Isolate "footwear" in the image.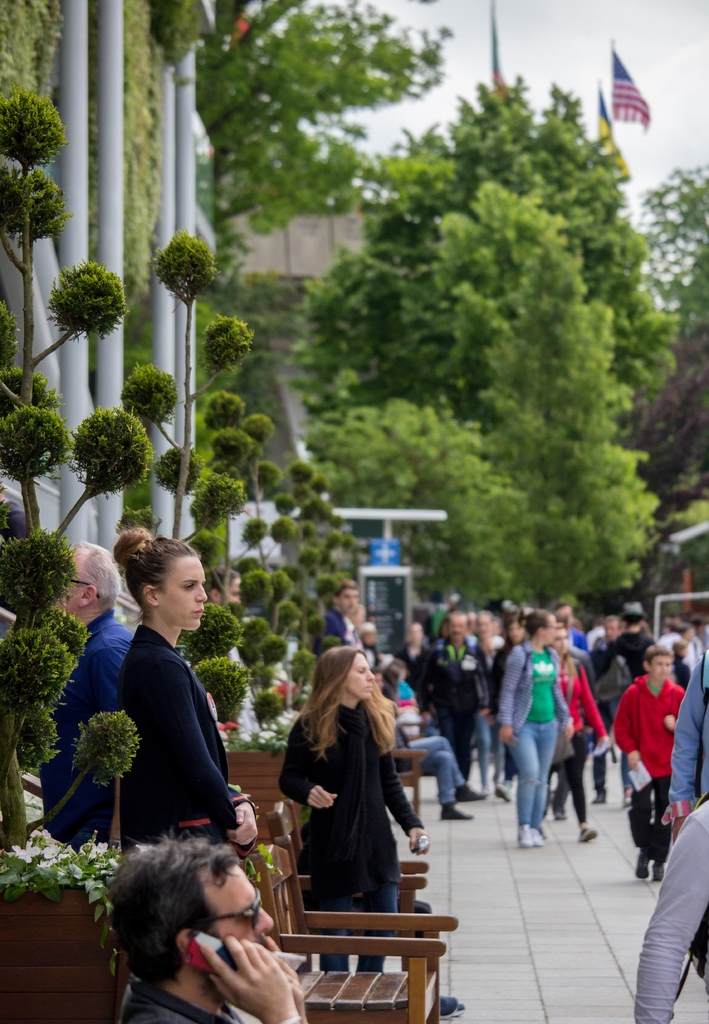
Isolated region: [left=593, top=792, right=605, bottom=806].
